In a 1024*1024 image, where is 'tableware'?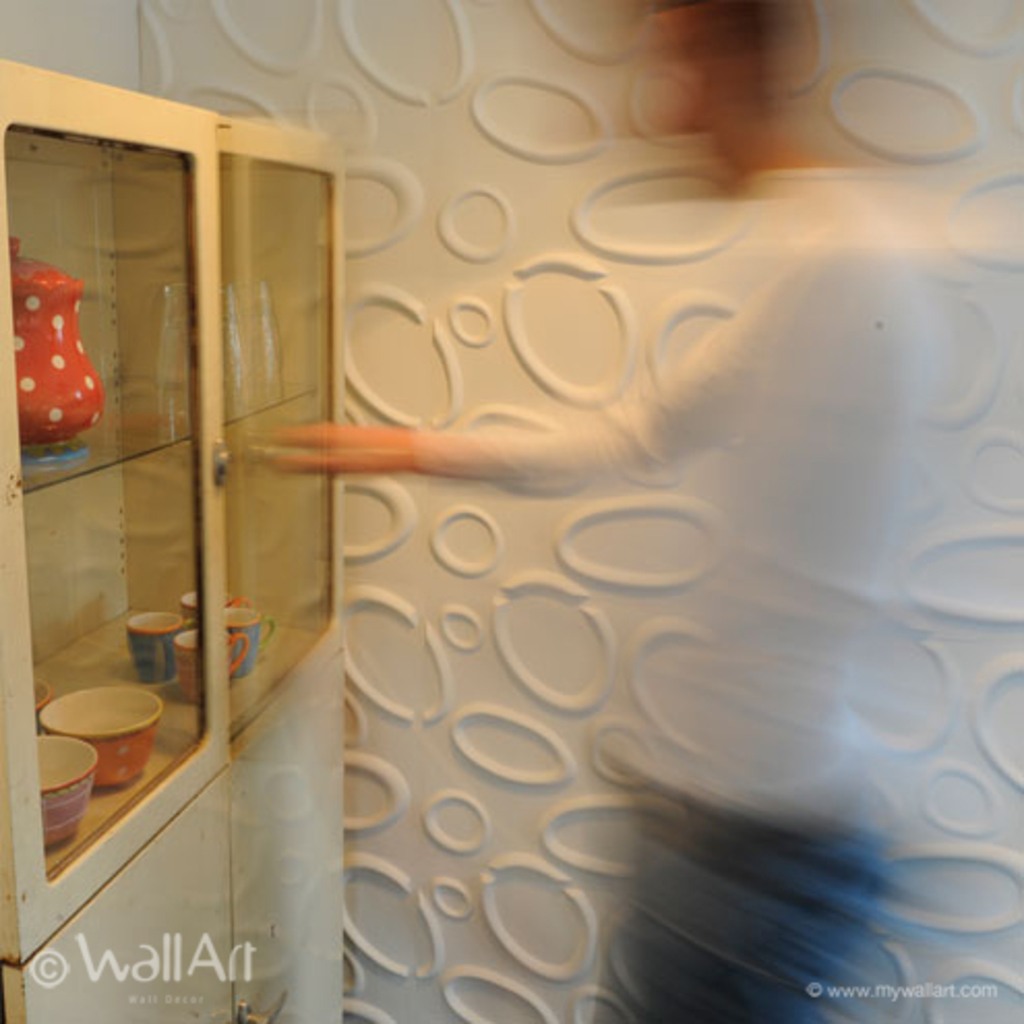
x1=33 y1=685 x2=170 y2=792.
